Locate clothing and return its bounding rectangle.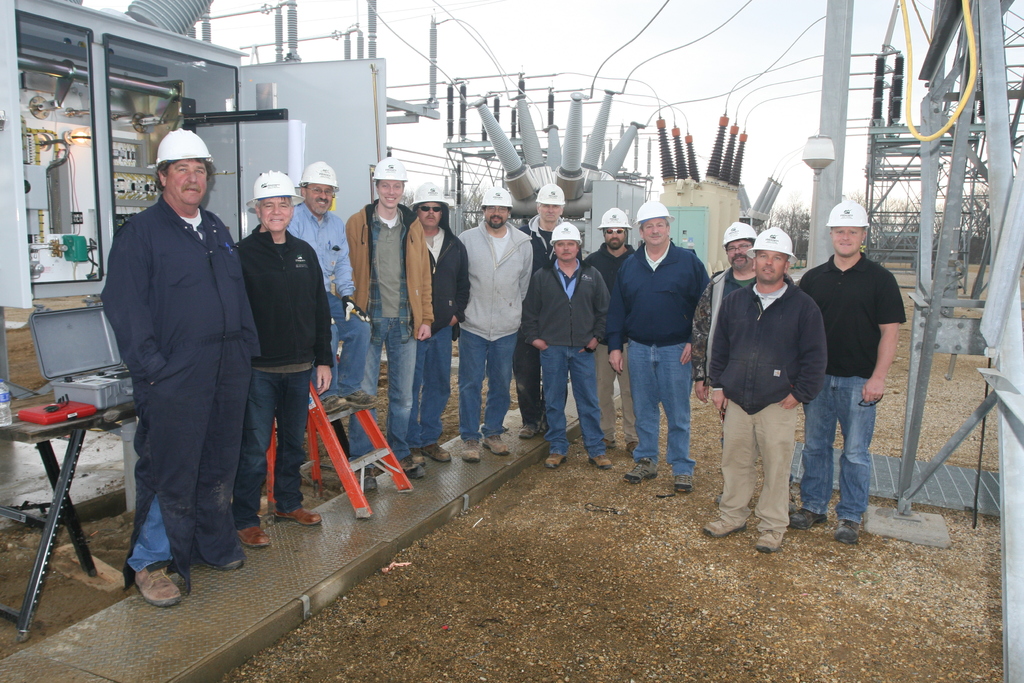
x1=282 y1=197 x2=371 y2=429.
